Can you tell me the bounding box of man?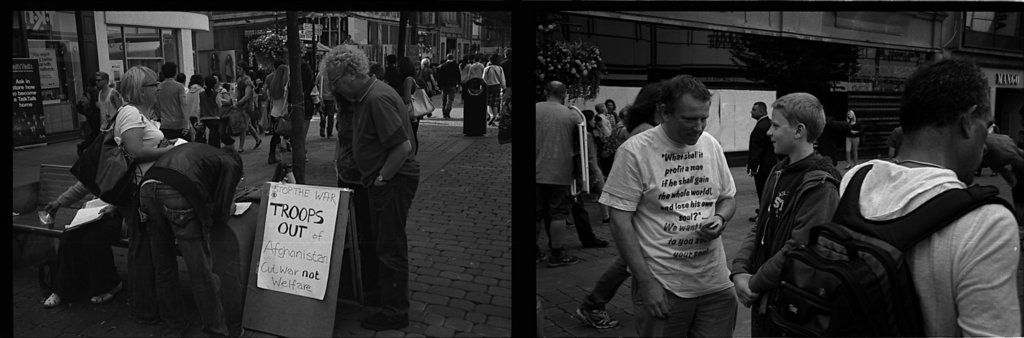
bbox=[885, 127, 904, 157].
